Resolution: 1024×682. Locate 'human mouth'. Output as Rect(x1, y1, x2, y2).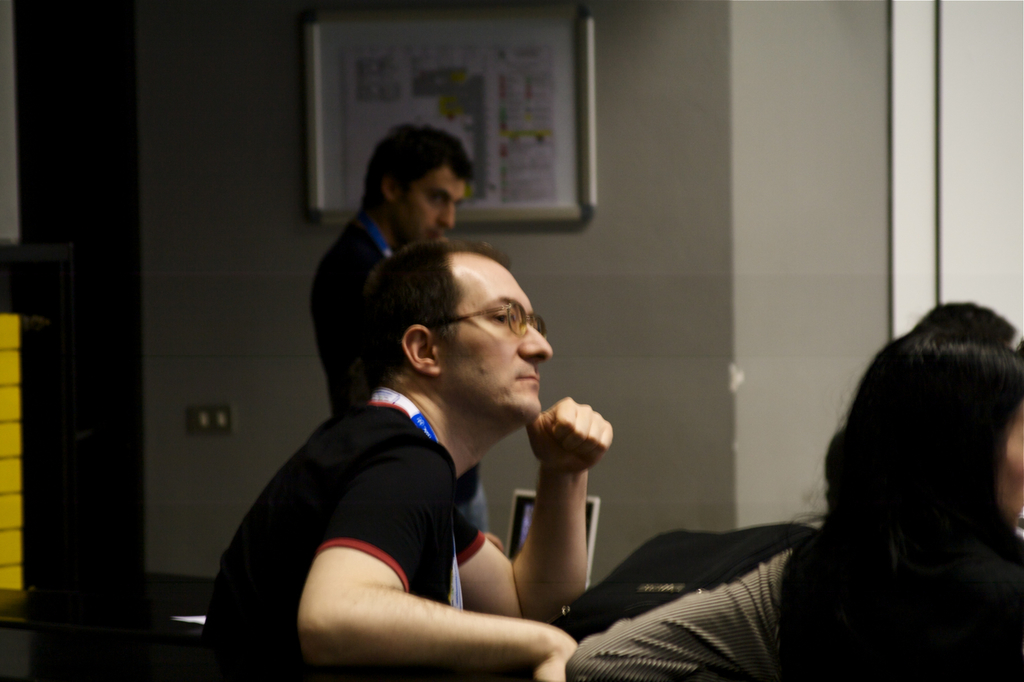
Rect(518, 362, 543, 388).
